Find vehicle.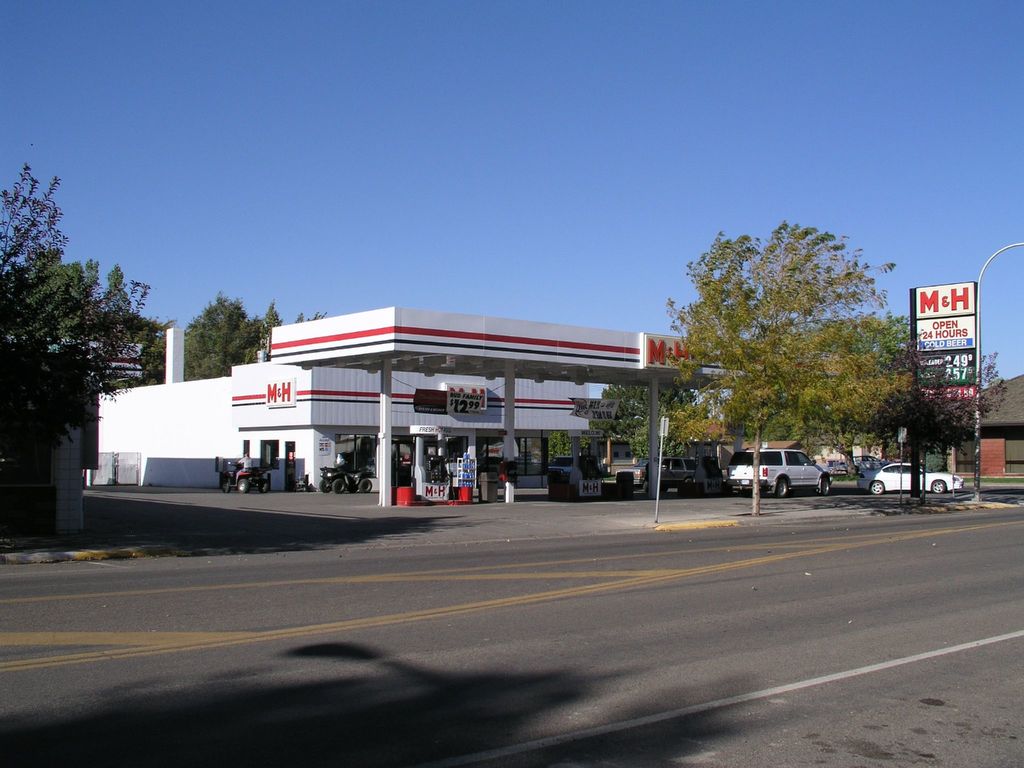
Rect(313, 463, 372, 495).
